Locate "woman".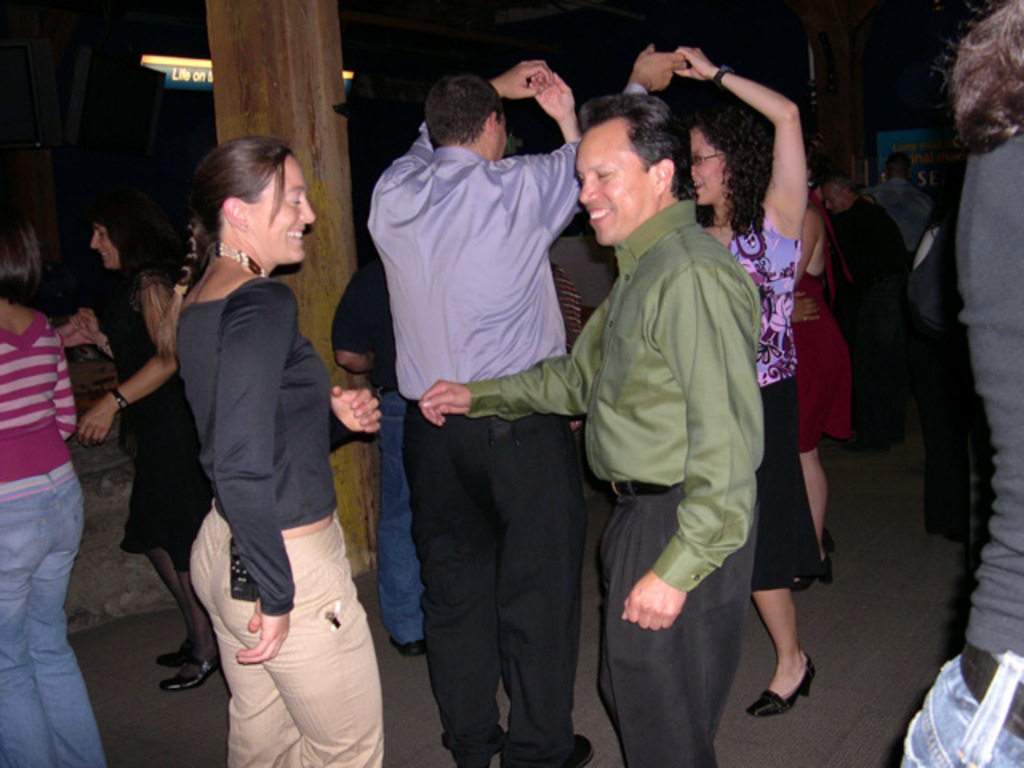
Bounding box: (0, 210, 109, 766).
